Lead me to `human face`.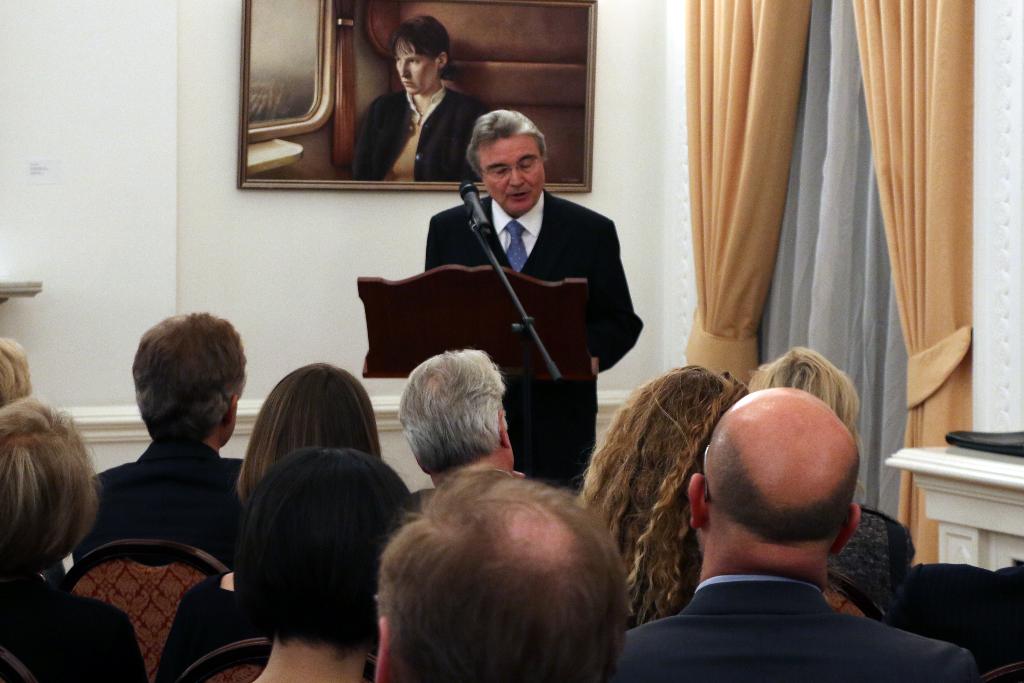
Lead to 478/135/542/218.
